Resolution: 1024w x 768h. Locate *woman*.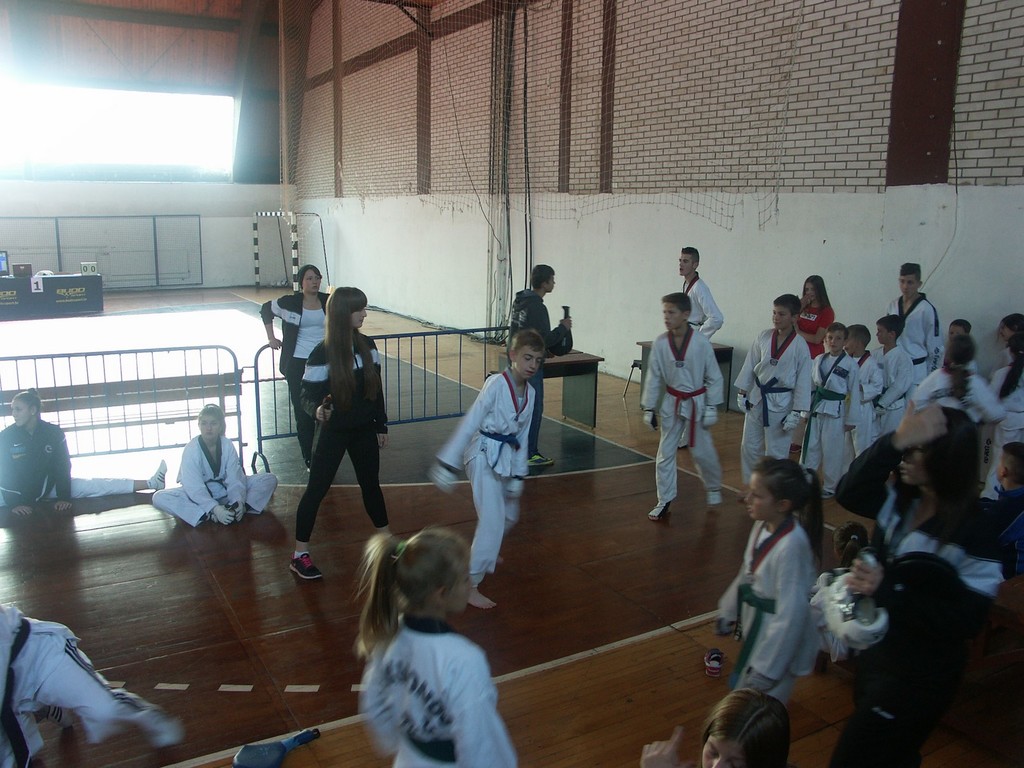
(826,397,996,767).
